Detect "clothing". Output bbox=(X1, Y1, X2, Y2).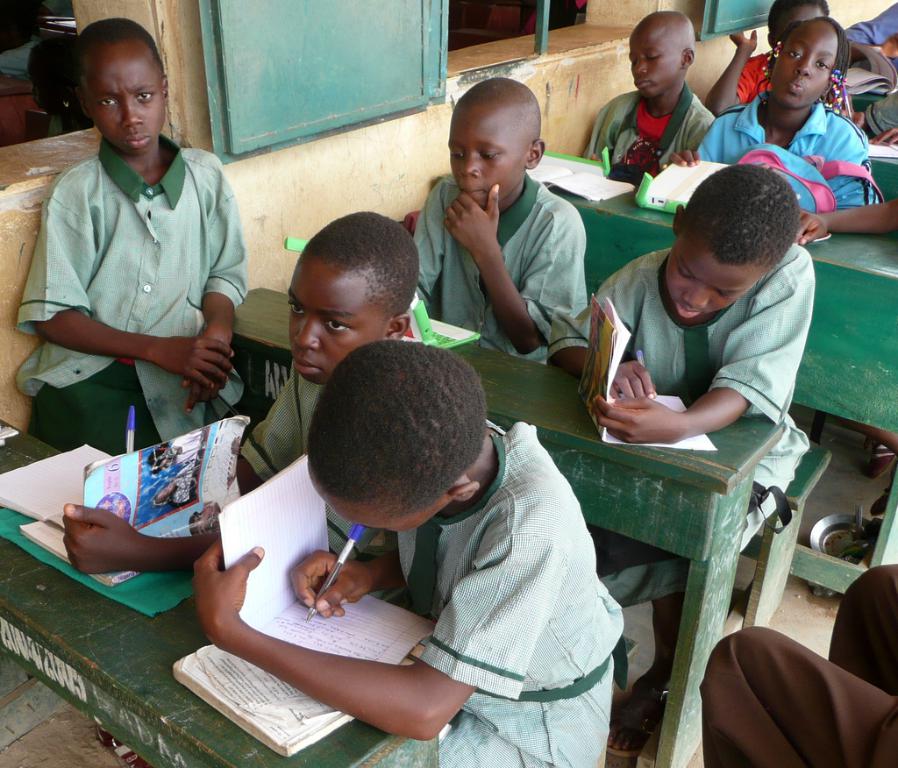
bbox=(706, 102, 879, 214).
